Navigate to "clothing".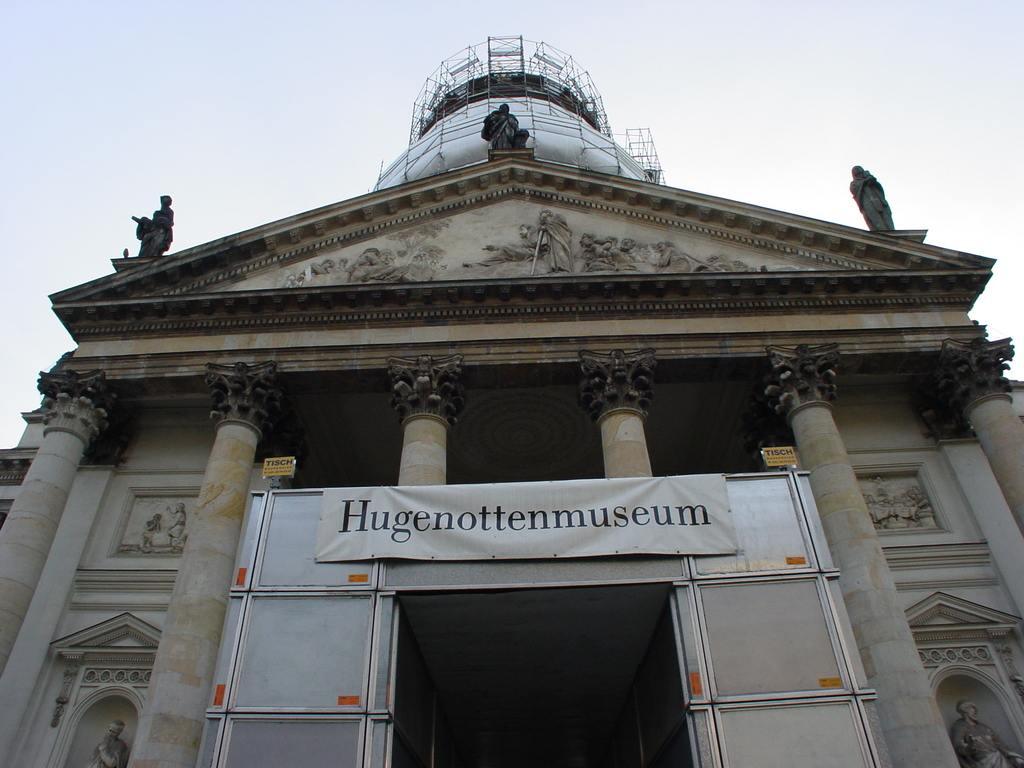
Navigation target: {"left": 134, "top": 206, "right": 174, "bottom": 258}.
